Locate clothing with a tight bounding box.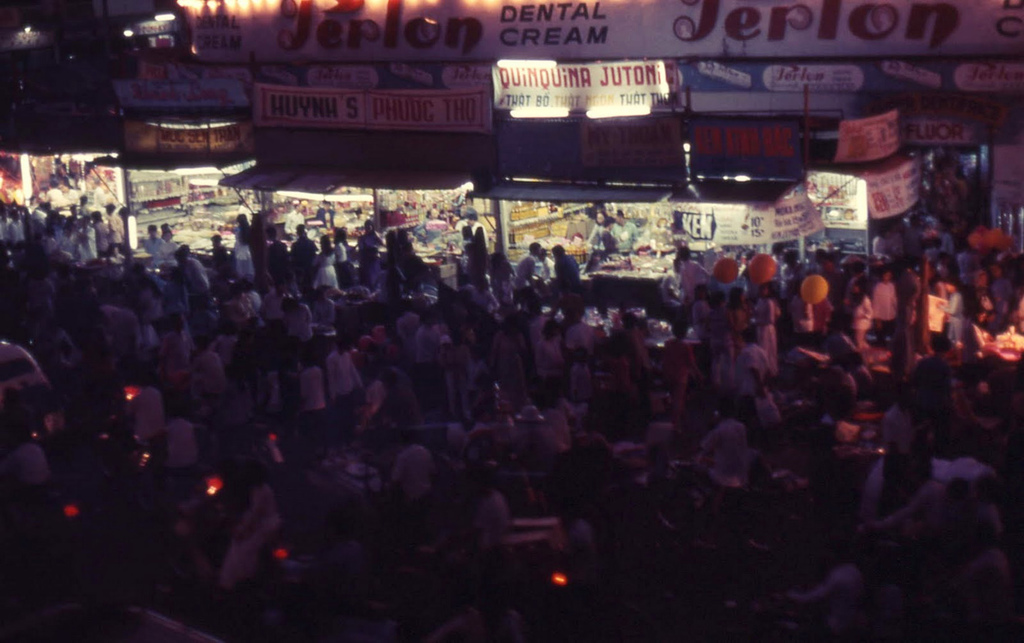
BBox(558, 259, 584, 286).
